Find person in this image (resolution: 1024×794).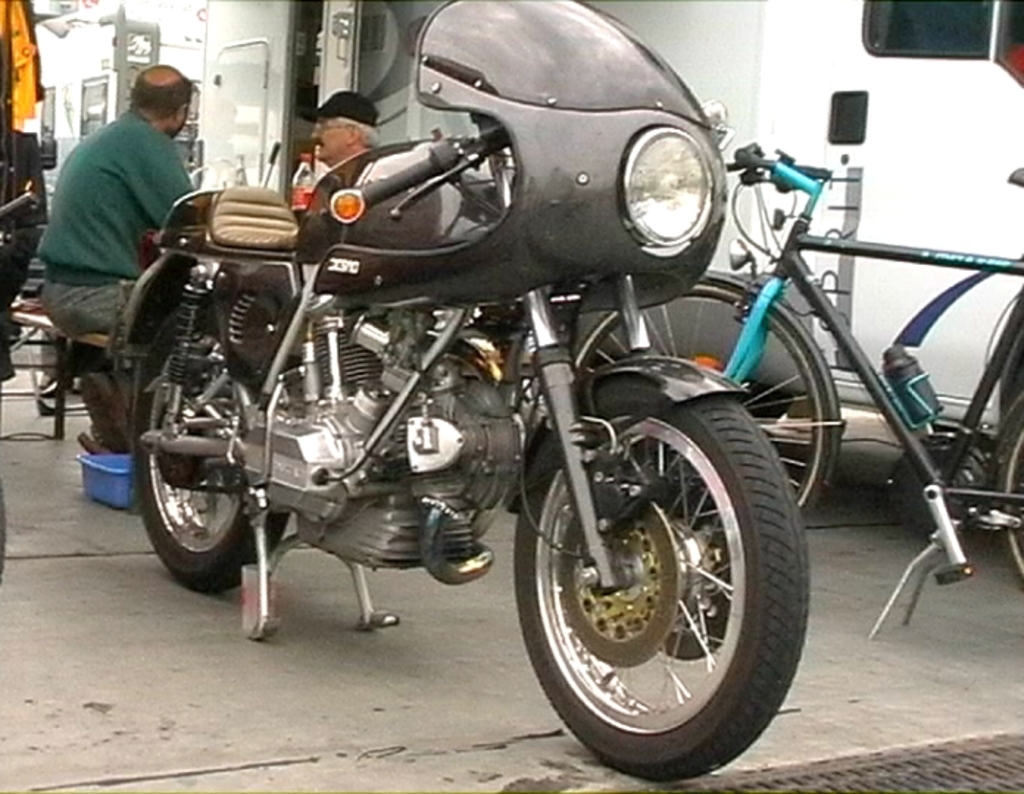
select_region(293, 84, 380, 175).
